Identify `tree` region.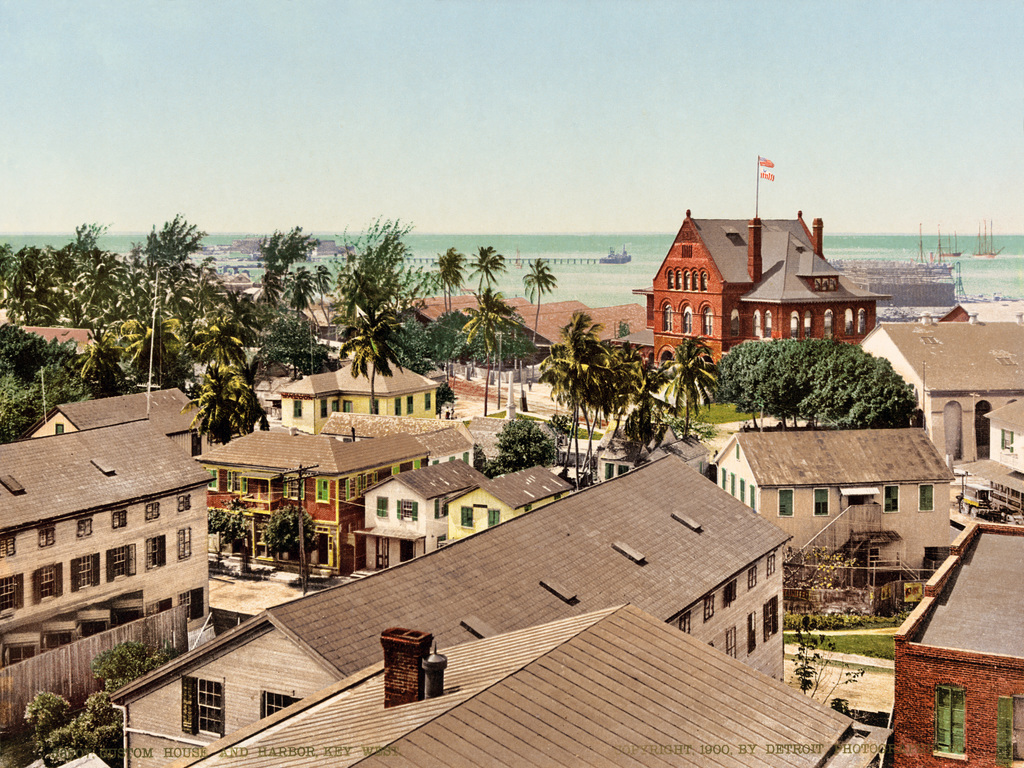
Region: l=536, t=413, r=577, b=474.
